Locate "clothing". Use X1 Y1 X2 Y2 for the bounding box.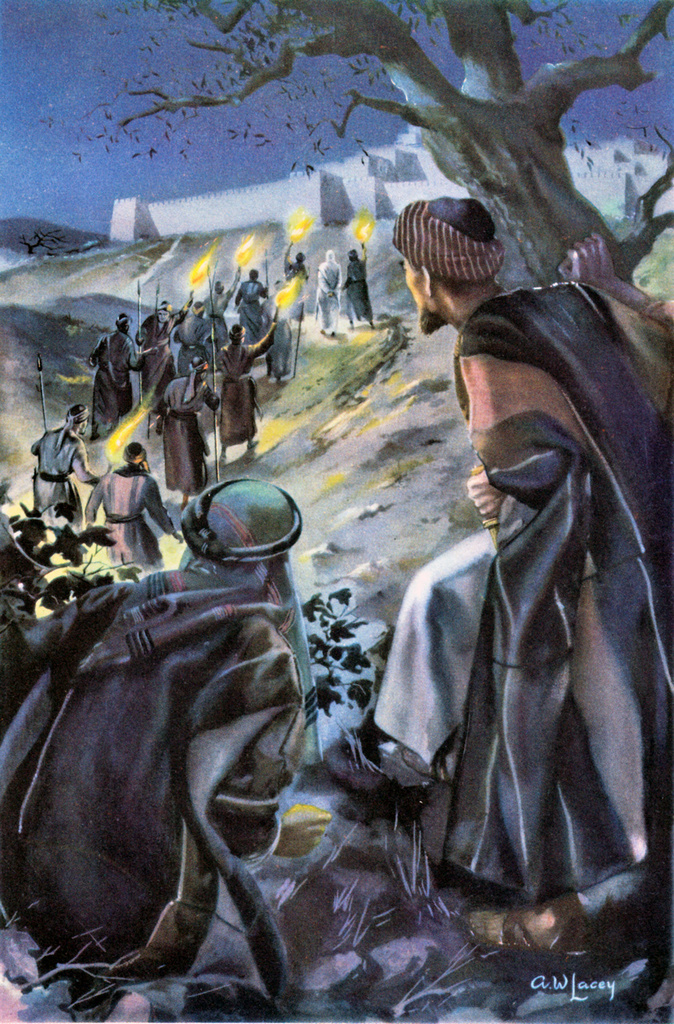
293 295 625 967.
